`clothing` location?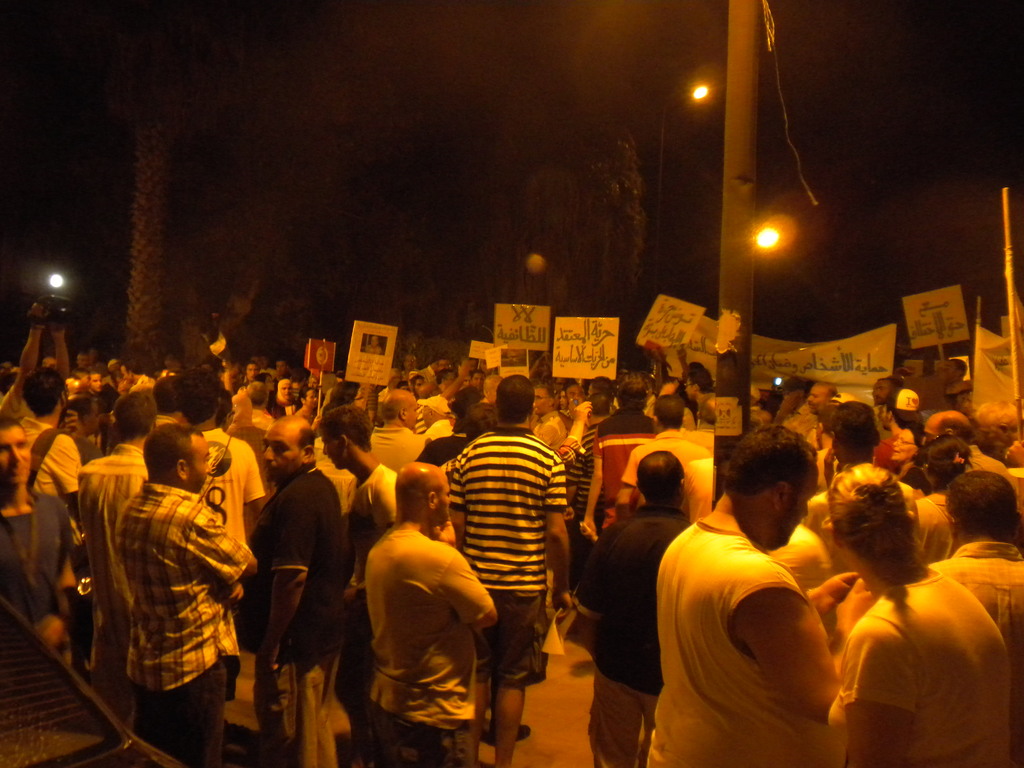
bbox=[657, 383, 699, 426]
